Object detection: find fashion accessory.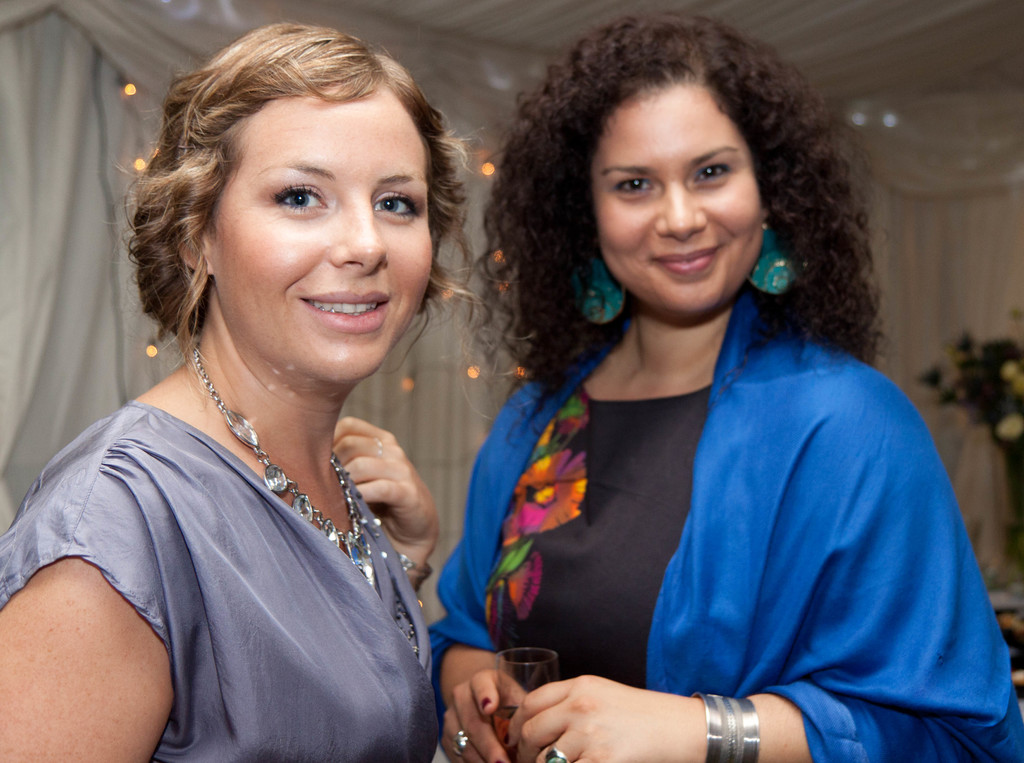
{"left": 685, "top": 693, "right": 764, "bottom": 762}.
